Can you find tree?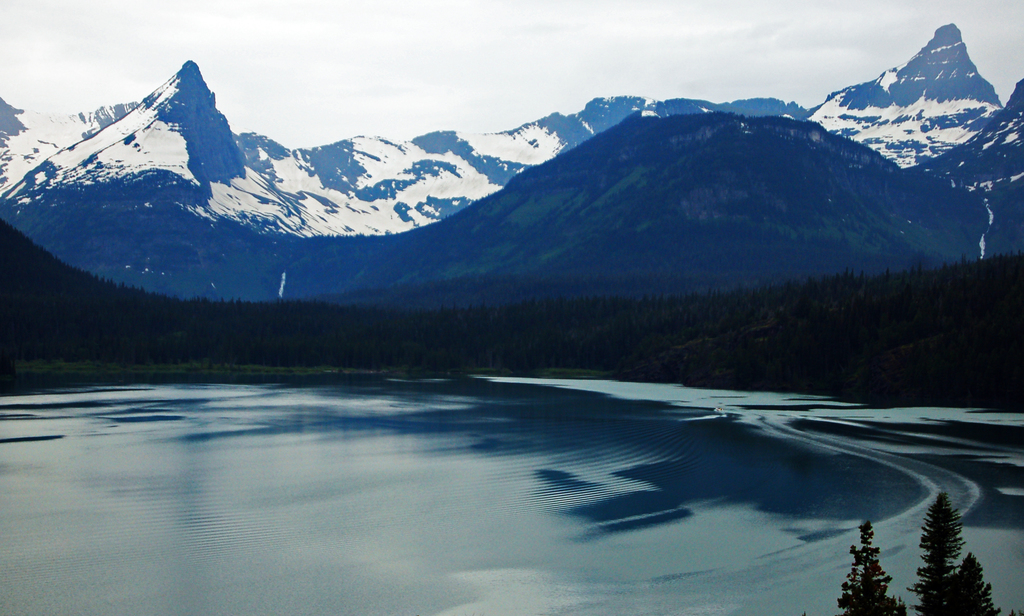
Yes, bounding box: (920,508,995,605).
